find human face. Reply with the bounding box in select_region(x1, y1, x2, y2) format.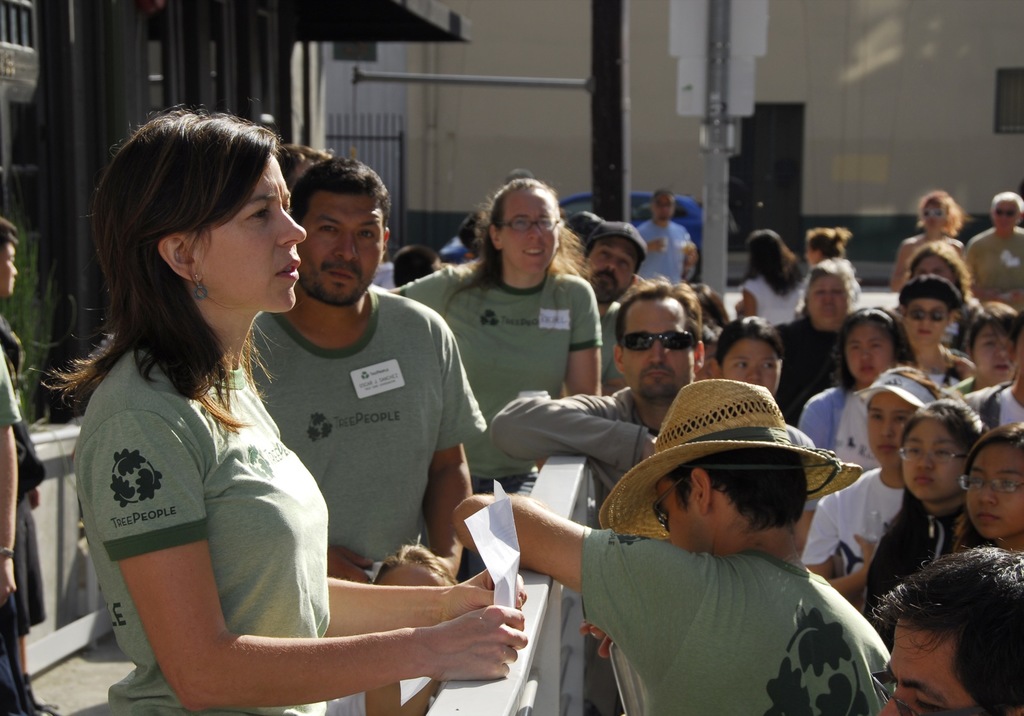
select_region(840, 314, 896, 384).
